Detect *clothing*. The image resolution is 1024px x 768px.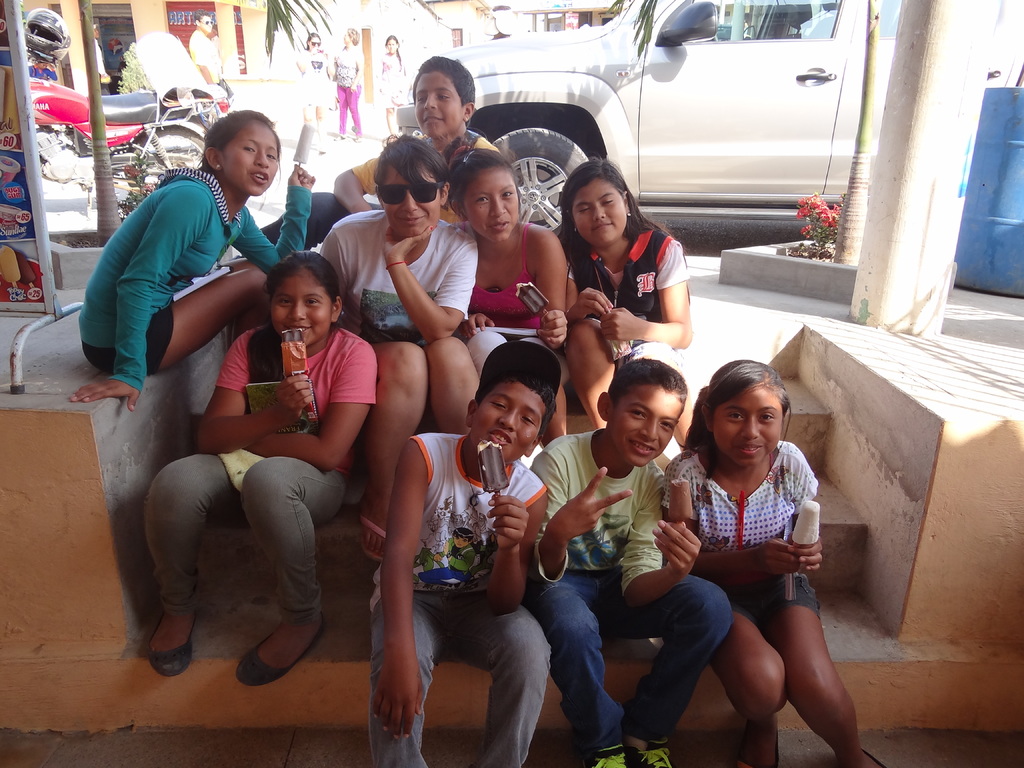
select_region(473, 221, 577, 391).
